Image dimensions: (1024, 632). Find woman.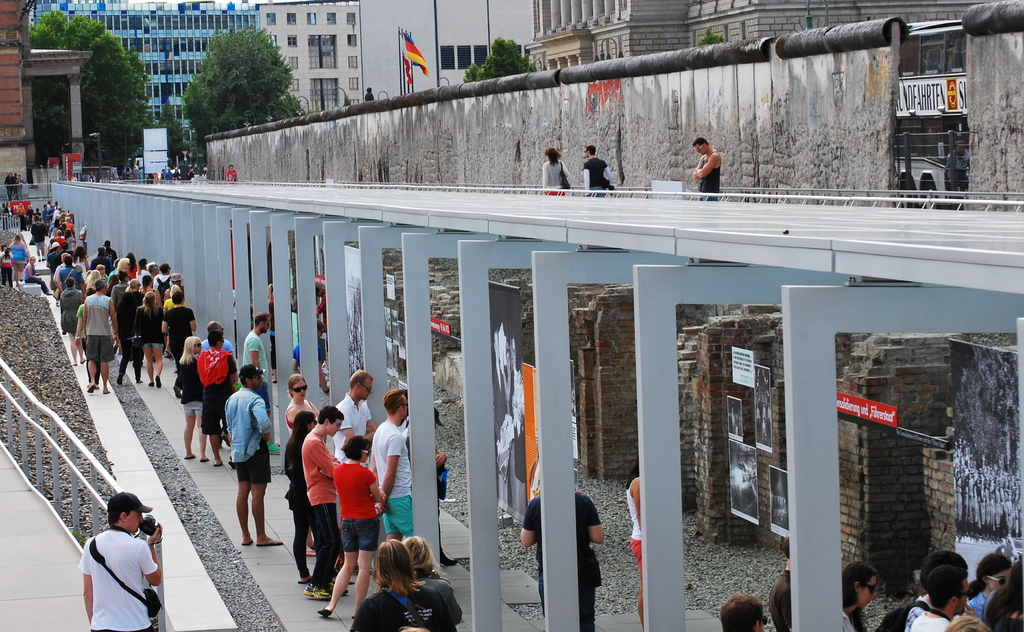
crop(626, 455, 644, 631).
